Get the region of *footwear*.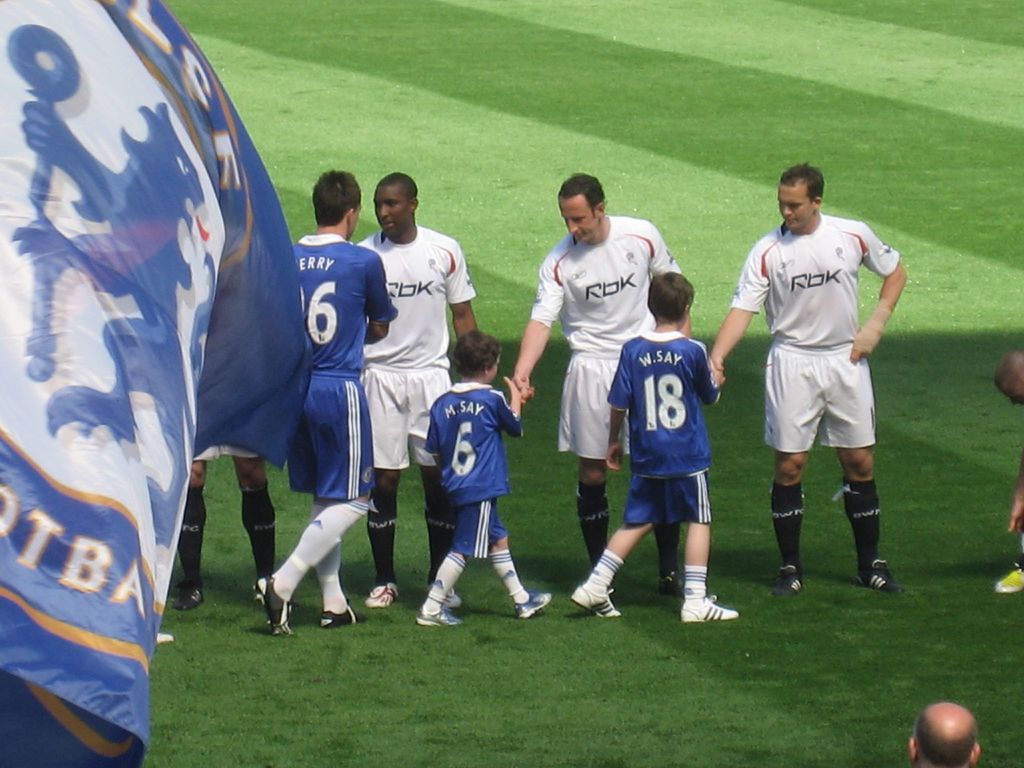
{"x1": 513, "y1": 590, "x2": 555, "y2": 620}.
